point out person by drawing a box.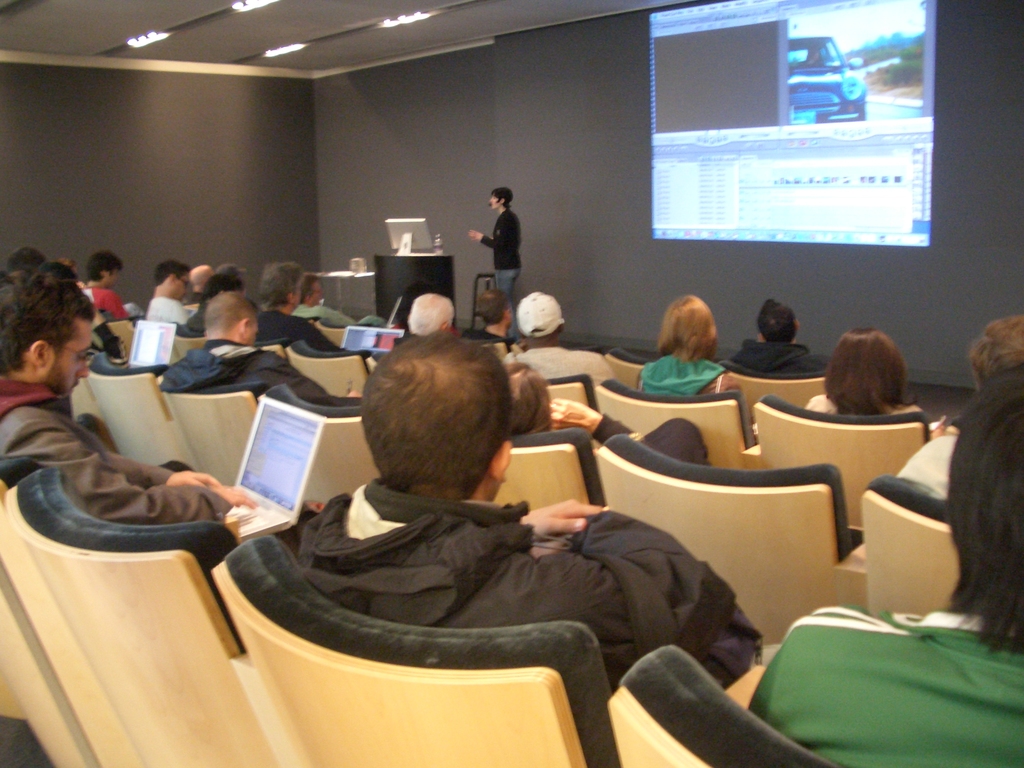
(left=0, top=240, right=1023, bottom=767).
